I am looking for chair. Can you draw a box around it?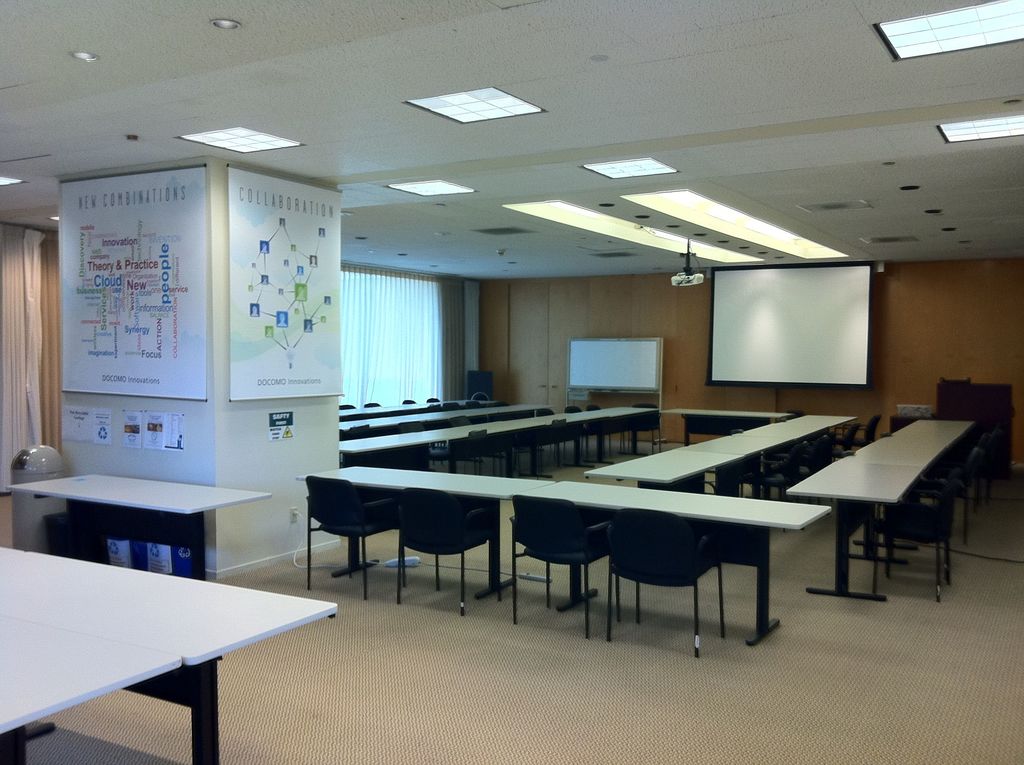
Sure, the bounding box is l=474, t=390, r=490, b=403.
